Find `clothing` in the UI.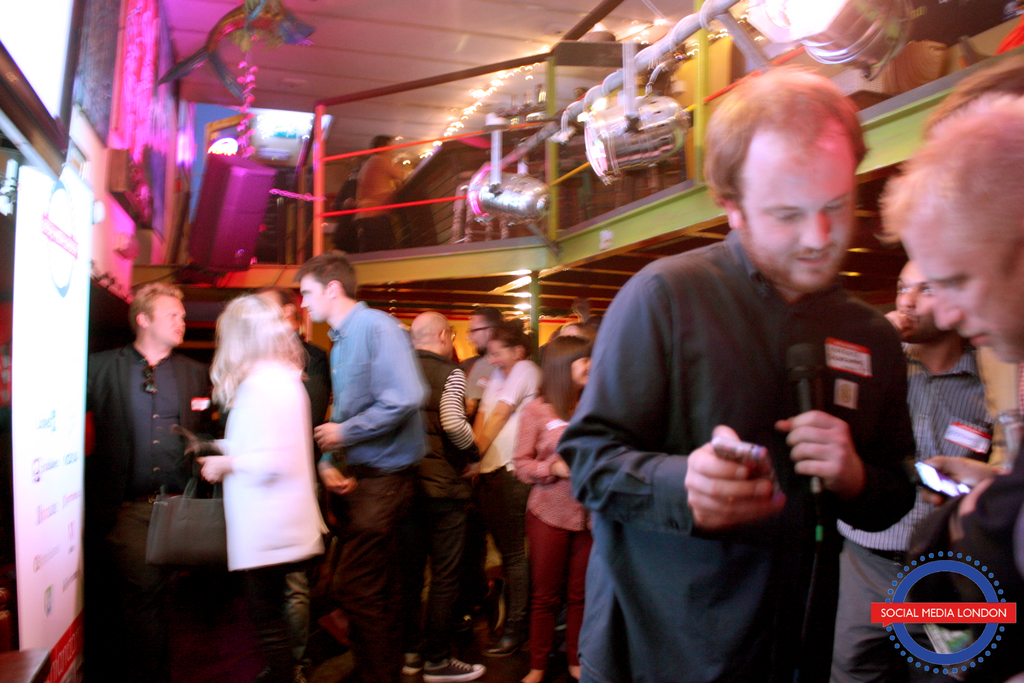
UI element at 406 345 602 678.
